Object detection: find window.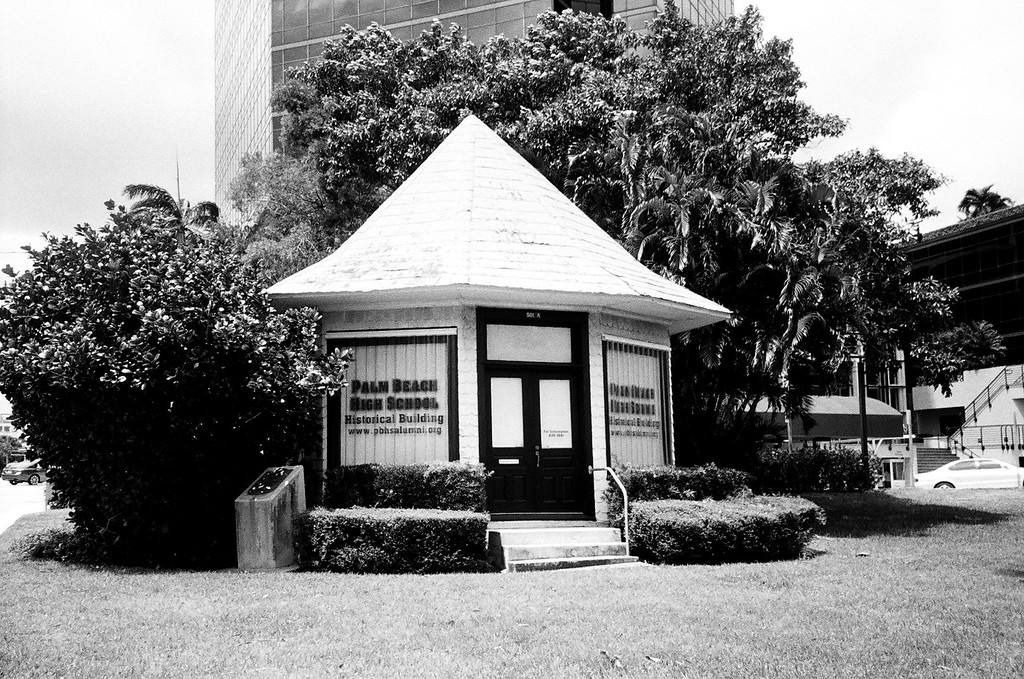
(335,328,456,475).
